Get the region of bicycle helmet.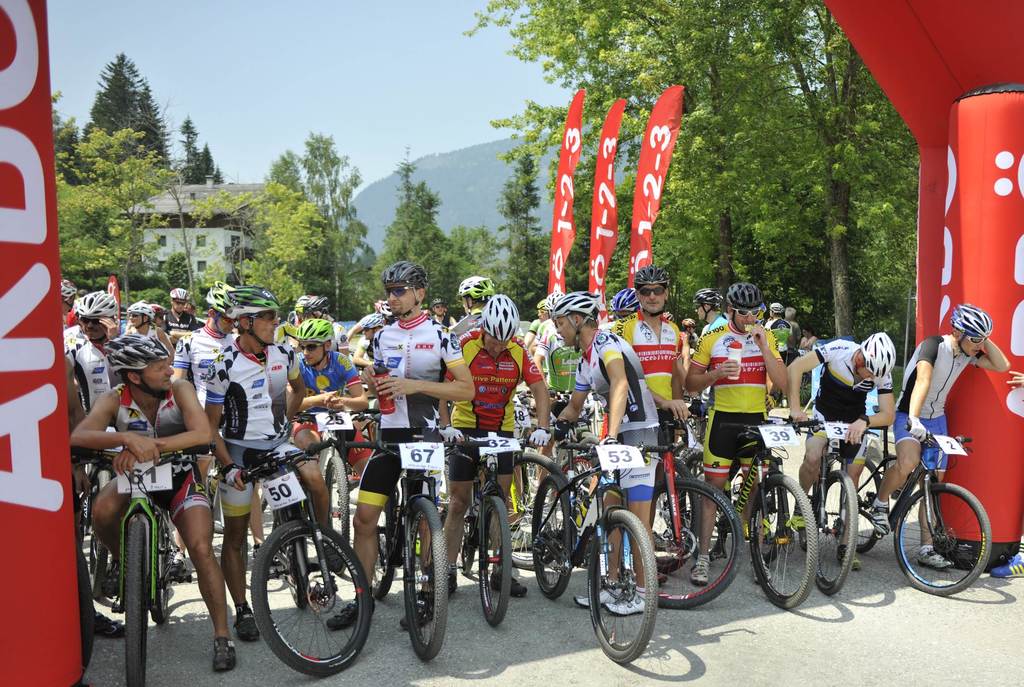
358:313:381:338.
